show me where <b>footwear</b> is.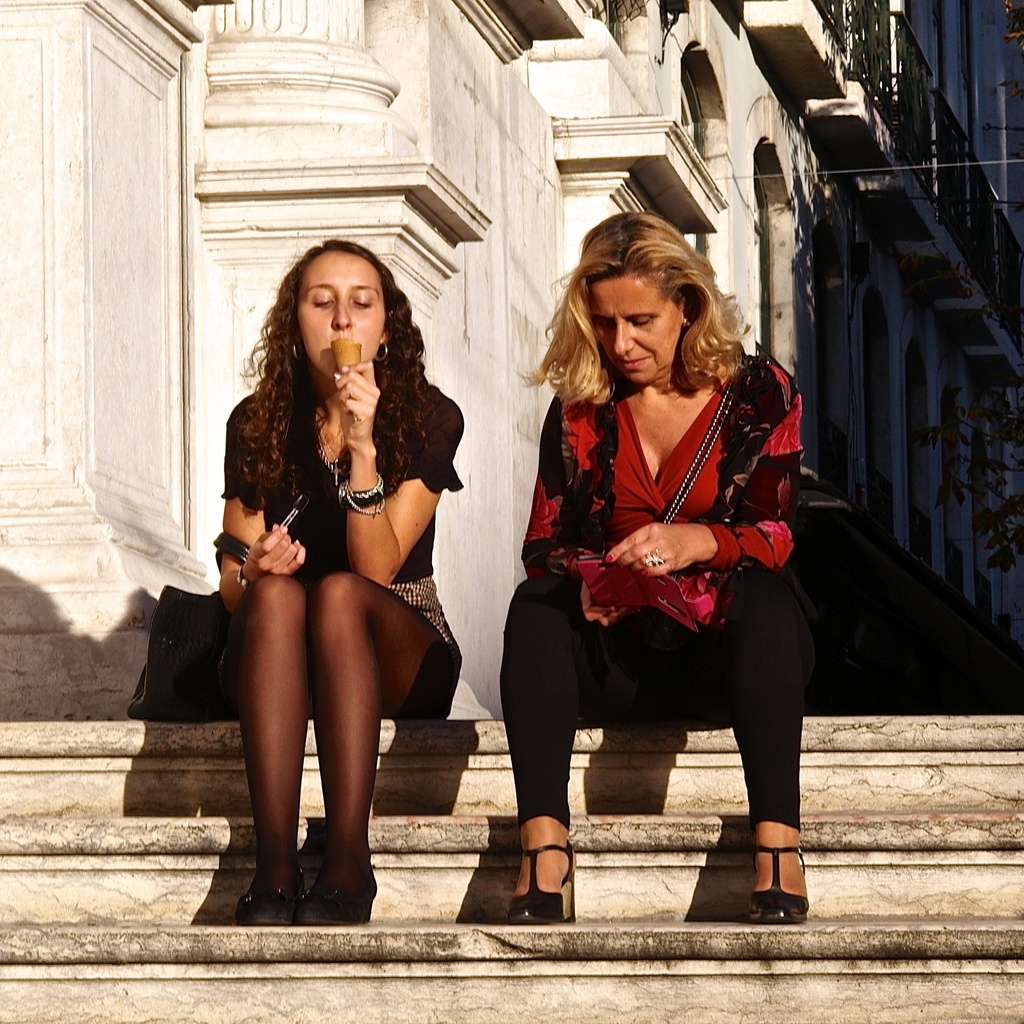
<b>footwear</b> is at 290:868:379:924.
